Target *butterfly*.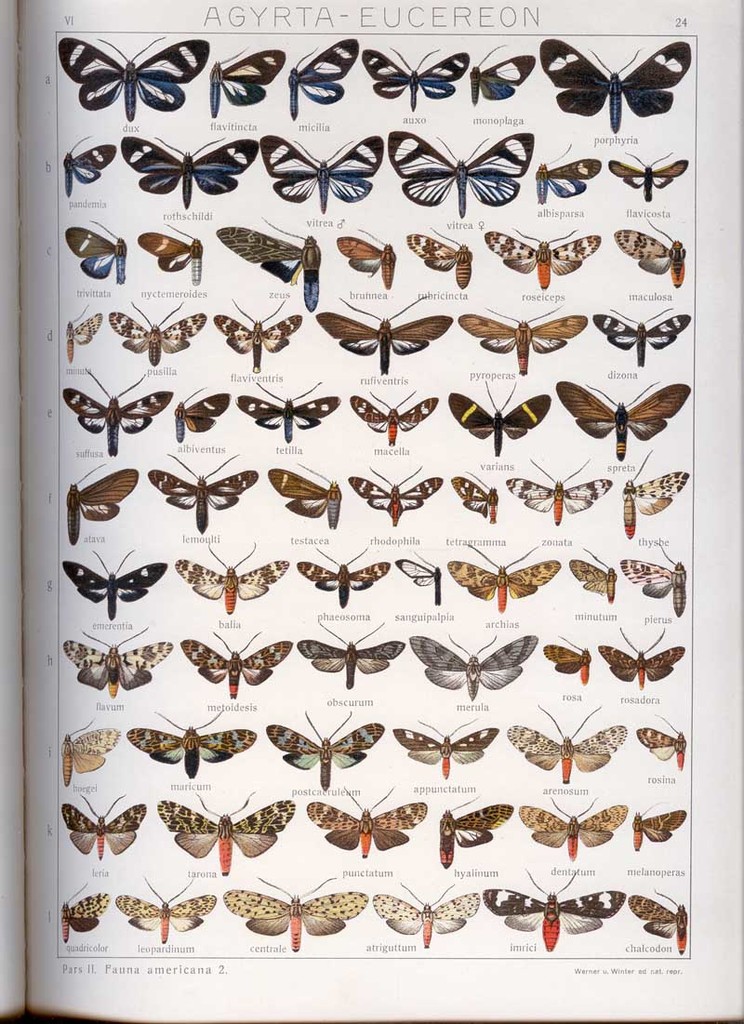
Target region: pyautogui.locateOnScreen(391, 718, 497, 780).
